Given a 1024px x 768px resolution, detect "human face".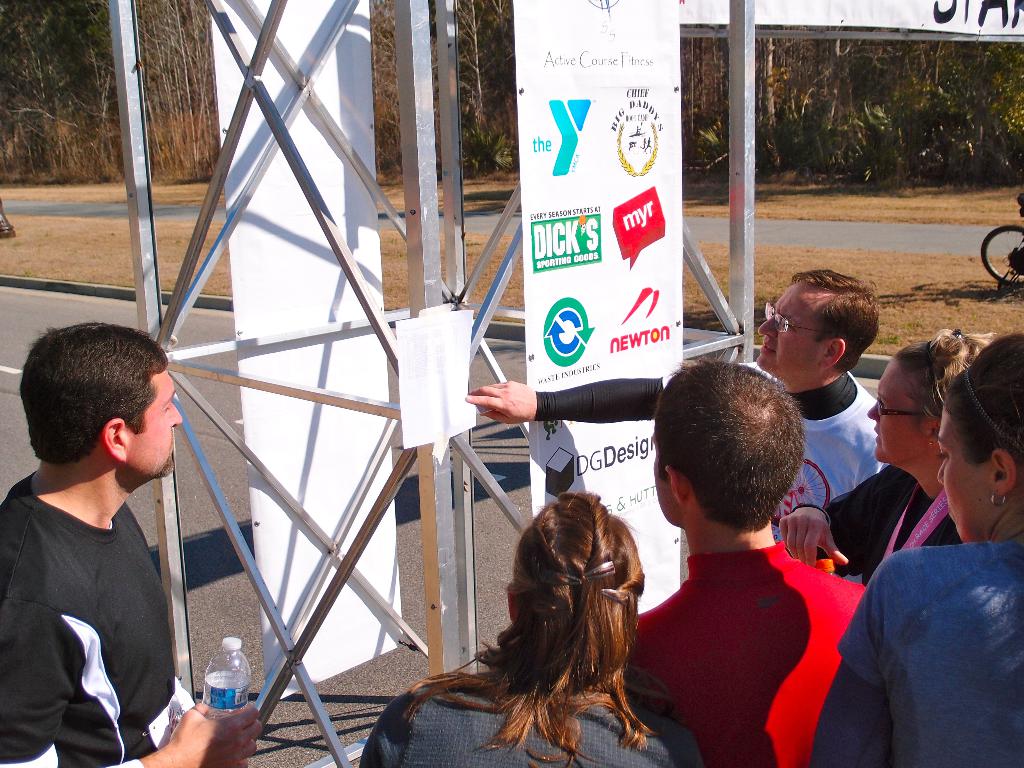
925,393,991,545.
